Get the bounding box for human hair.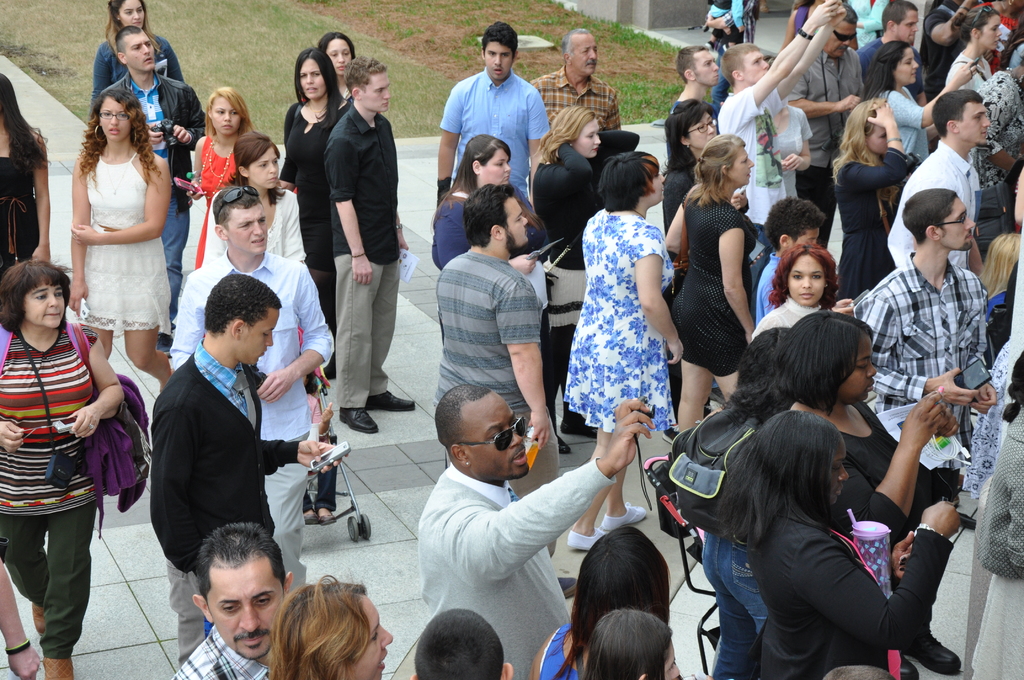
196/524/289/611.
